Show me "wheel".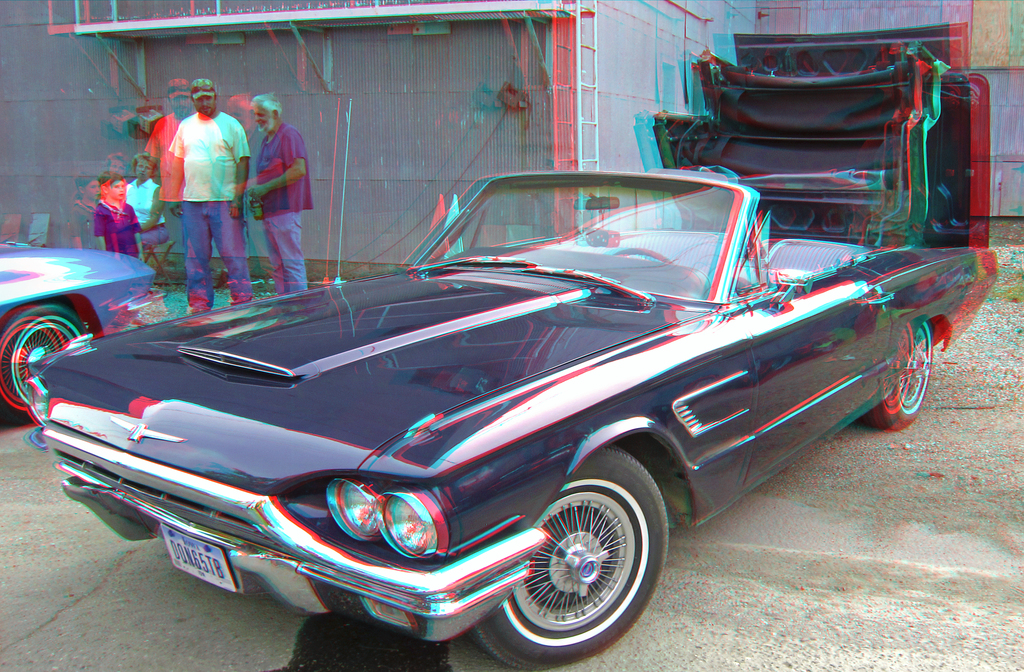
"wheel" is here: left=479, top=442, right=673, bottom=671.
